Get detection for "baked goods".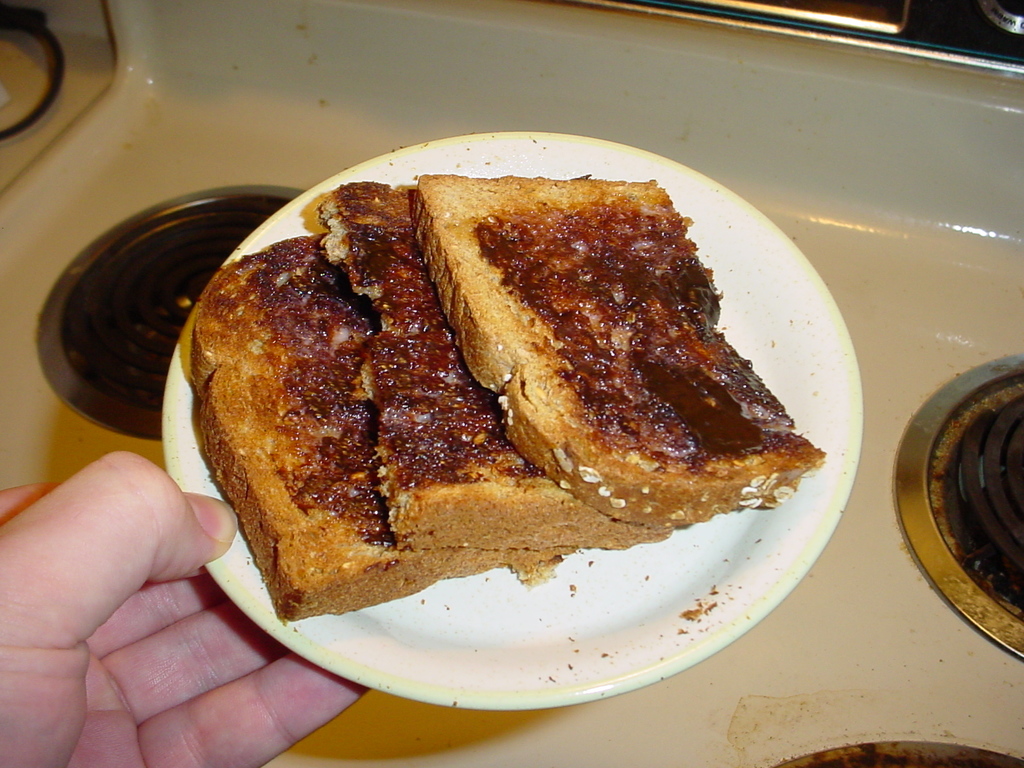
Detection: Rect(310, 187, 668, 556).
